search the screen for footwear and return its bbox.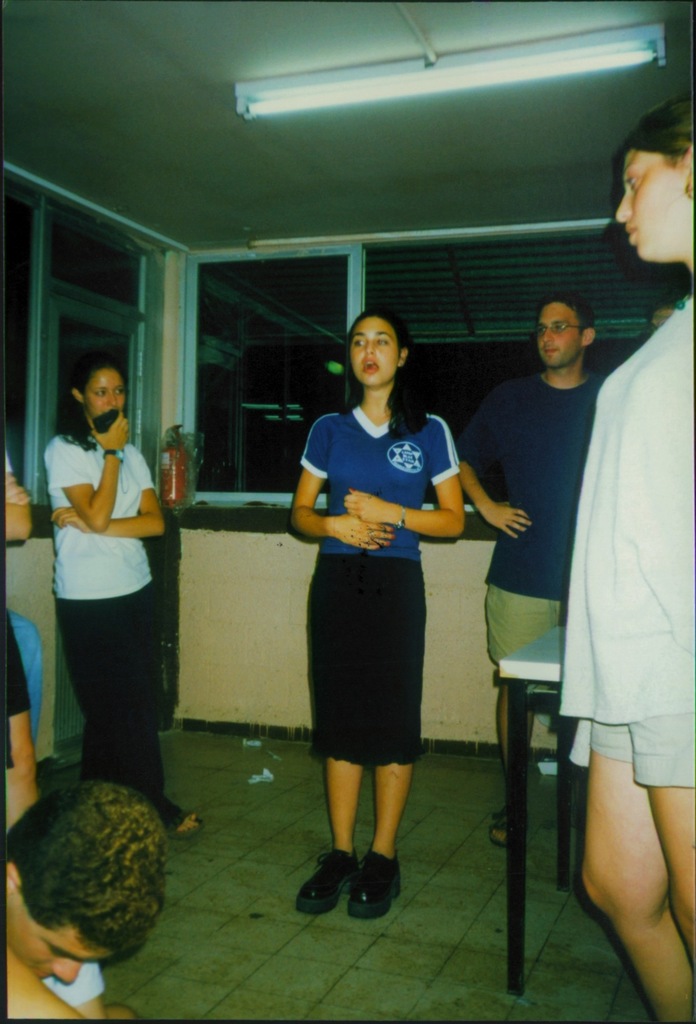
Found: <box>489,798,510,847</box>.
